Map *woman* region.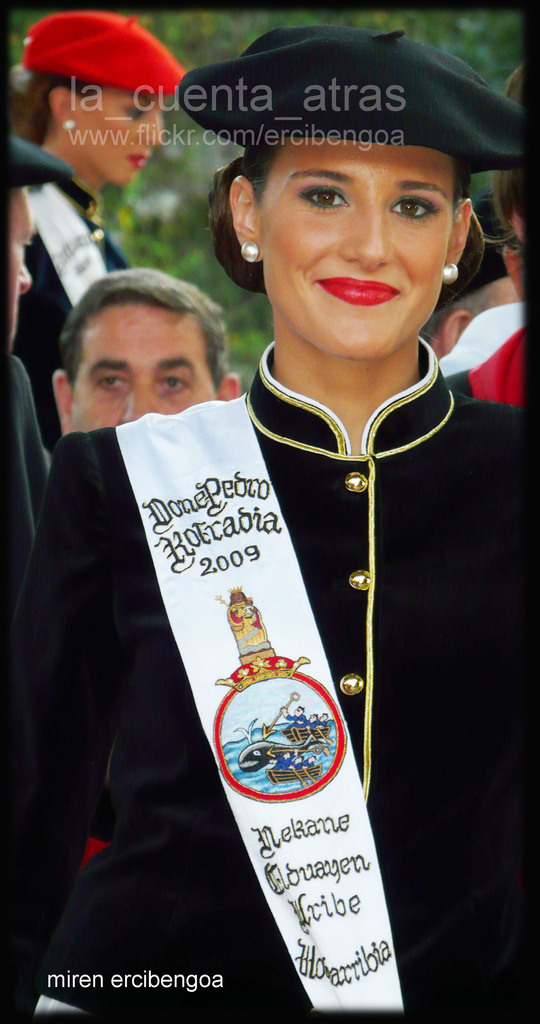
Mapped to <bbox>0, 1, 194, 380</bbox>.
